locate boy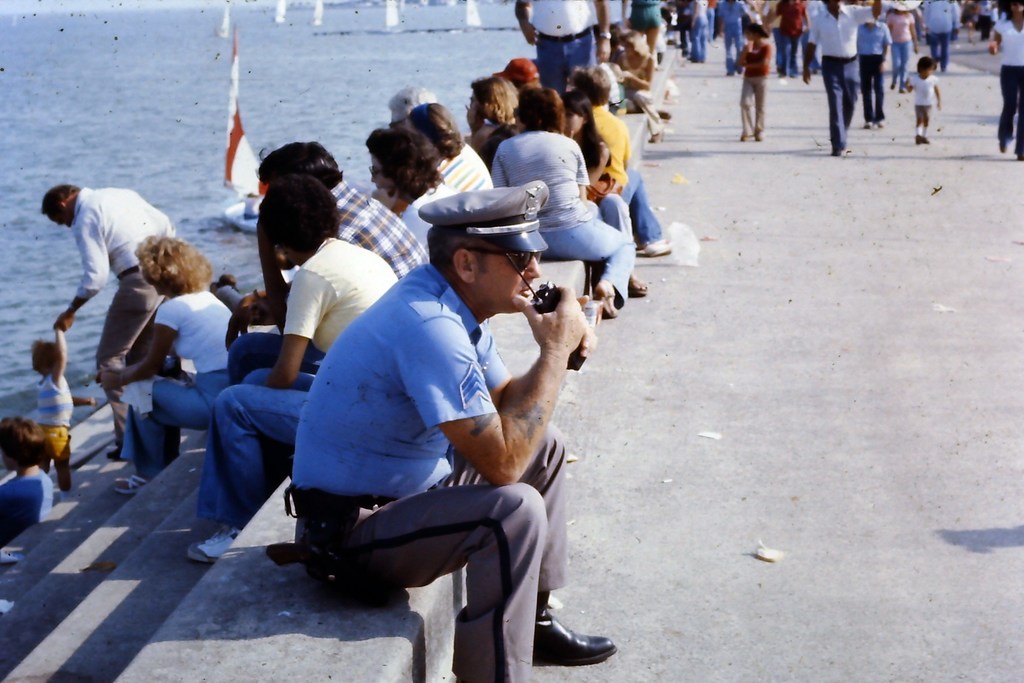
rect(803, 0, 881, 156)
